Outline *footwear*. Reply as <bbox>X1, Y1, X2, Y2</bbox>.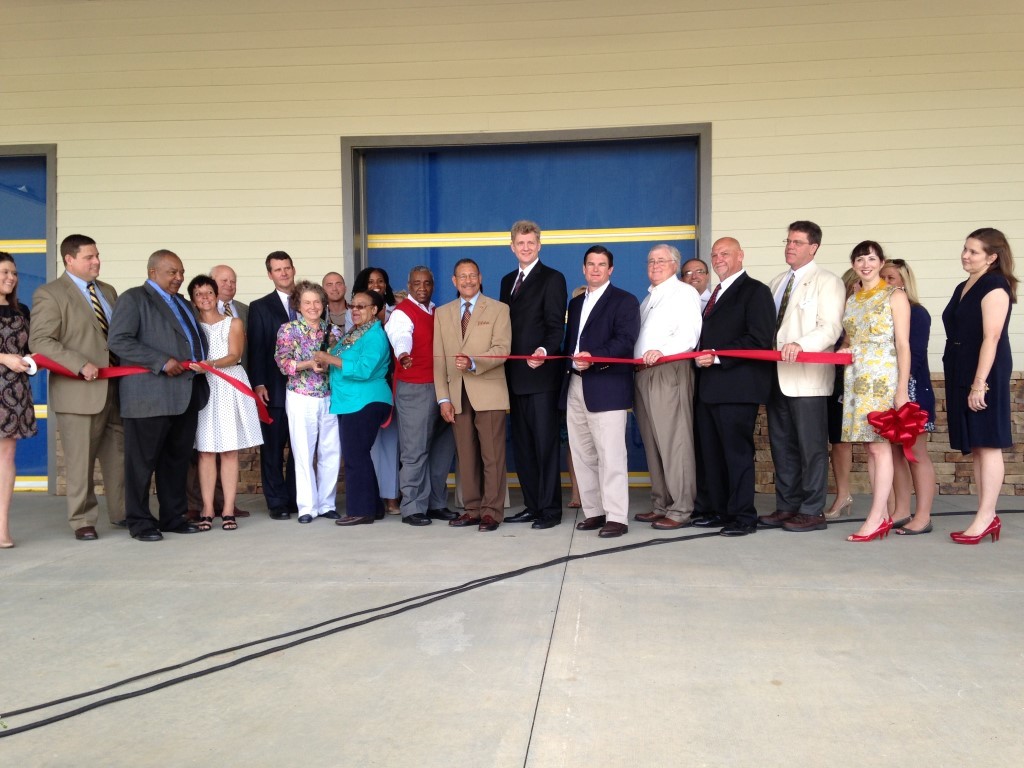
<bbox>132, 524, 163, 541</bbox>.
